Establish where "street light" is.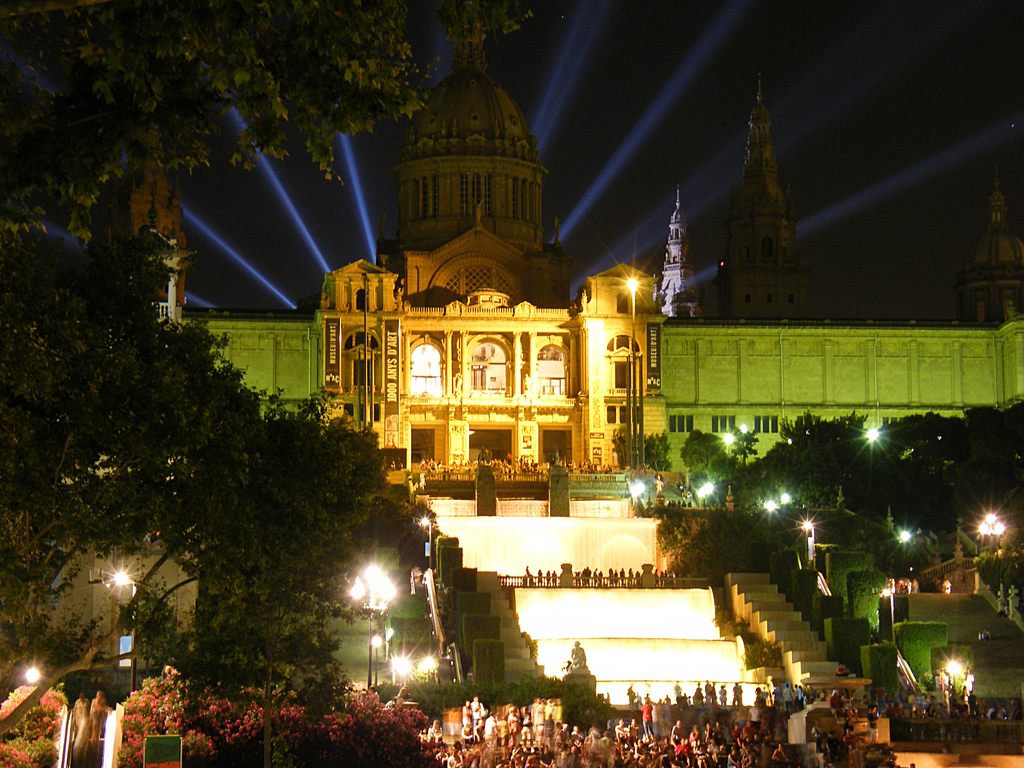
Established at 369 632 385 688.
